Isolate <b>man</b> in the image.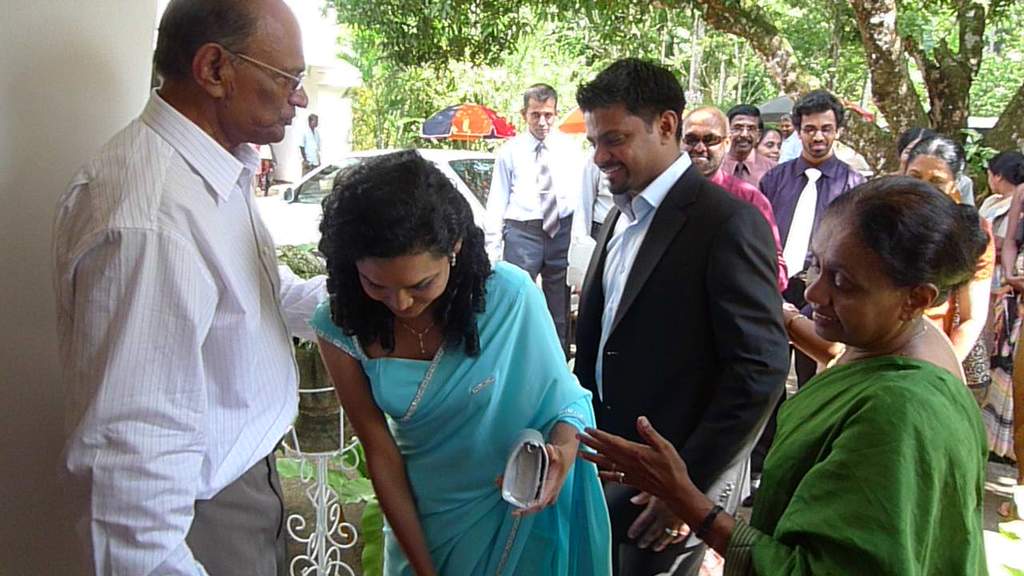
Isolated region: 298 107 324 182.
